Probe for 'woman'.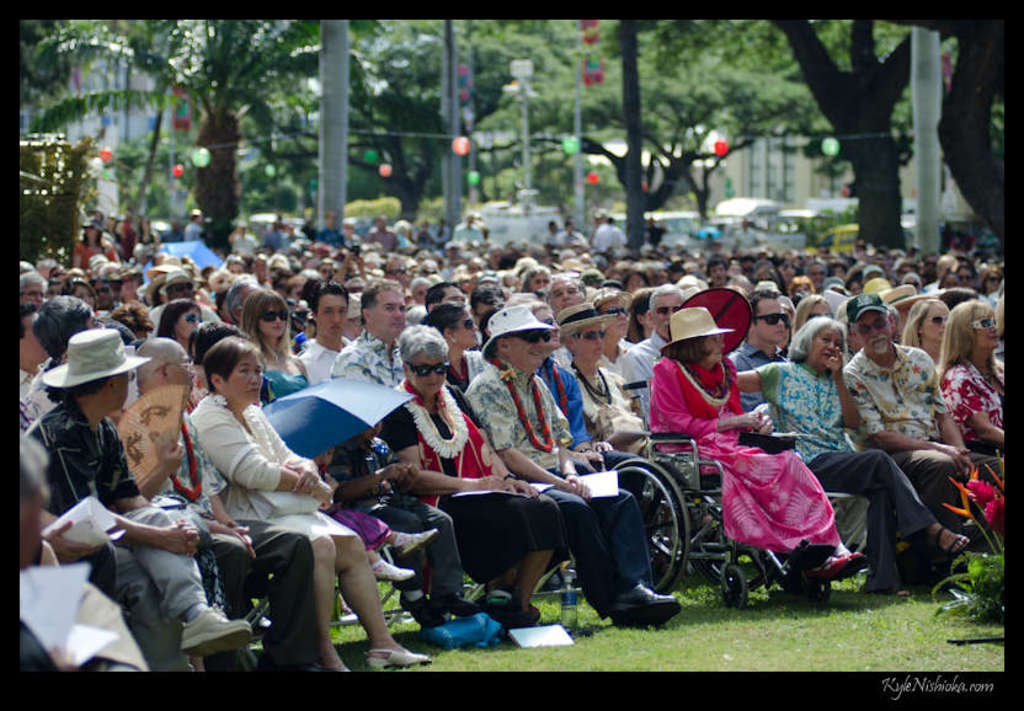
Probe result: [x1=942, y1=300, x2=1004, y2=456].
